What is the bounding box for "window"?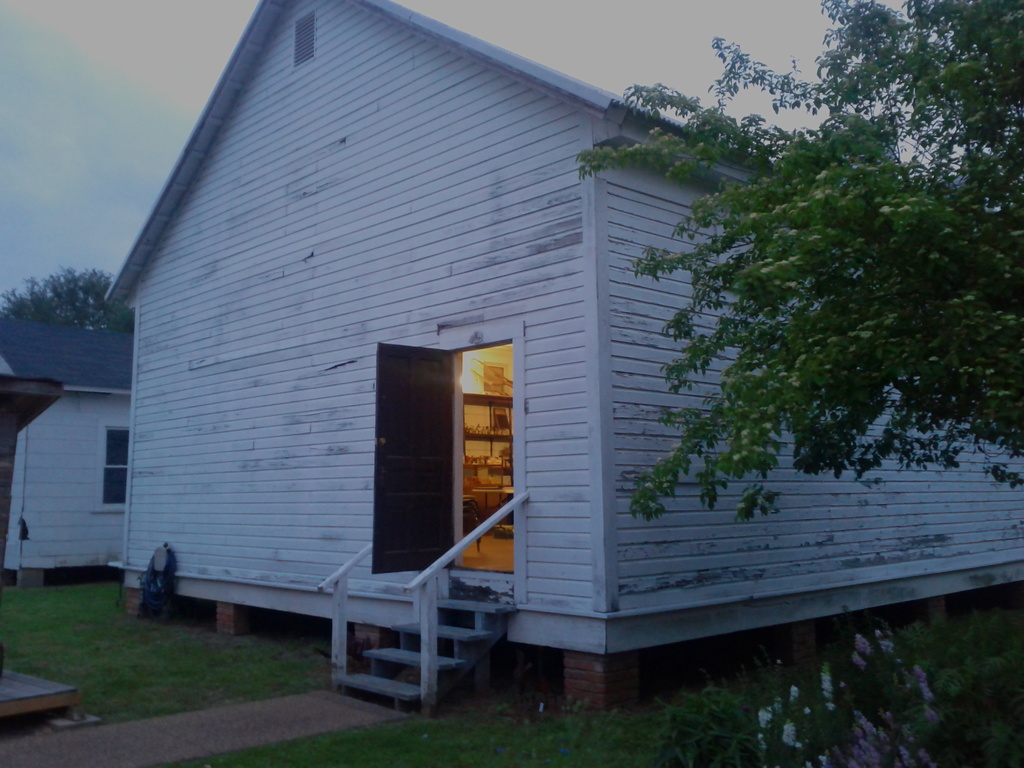
[96,420,128,537].
